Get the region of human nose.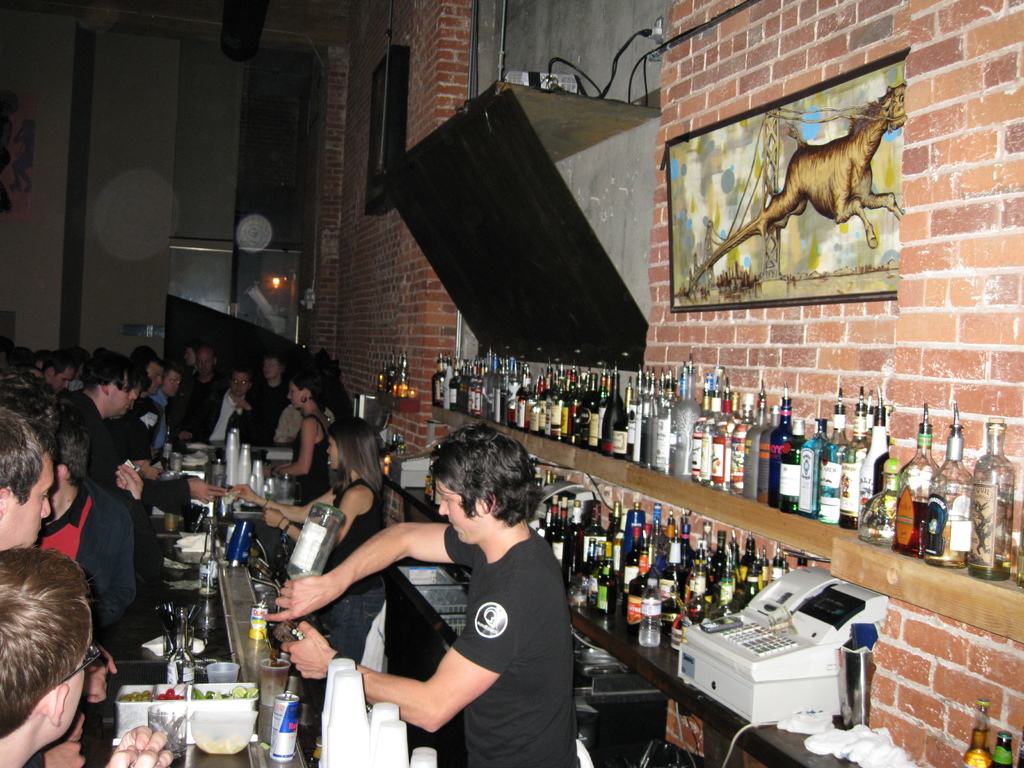
select_region(326, 445, 331, 454).
